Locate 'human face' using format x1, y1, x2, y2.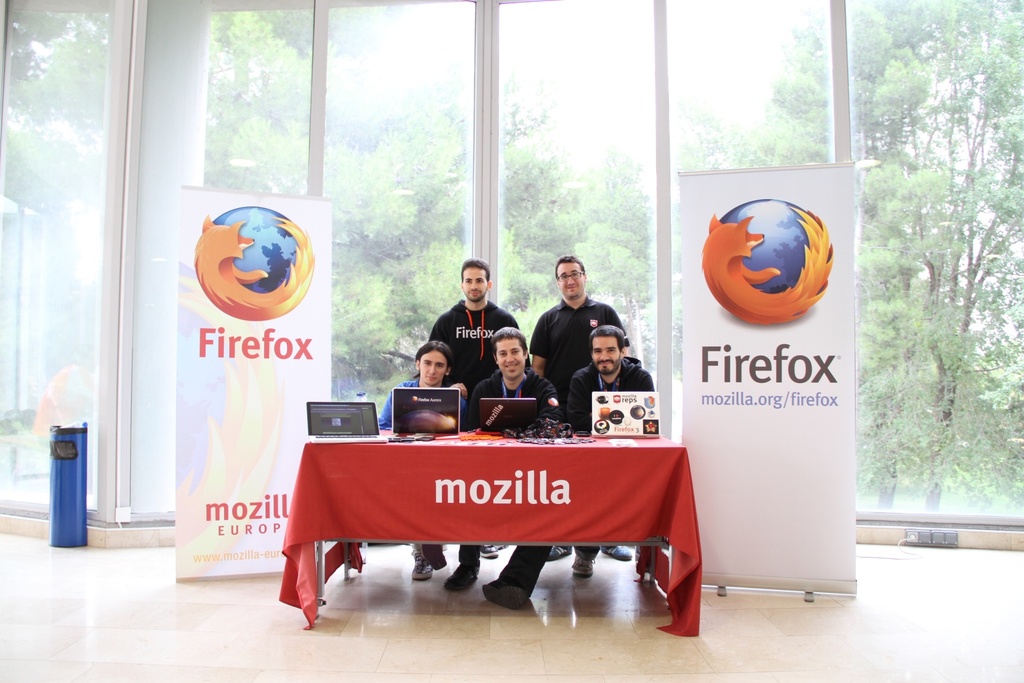
593, 338, 621, 372.
